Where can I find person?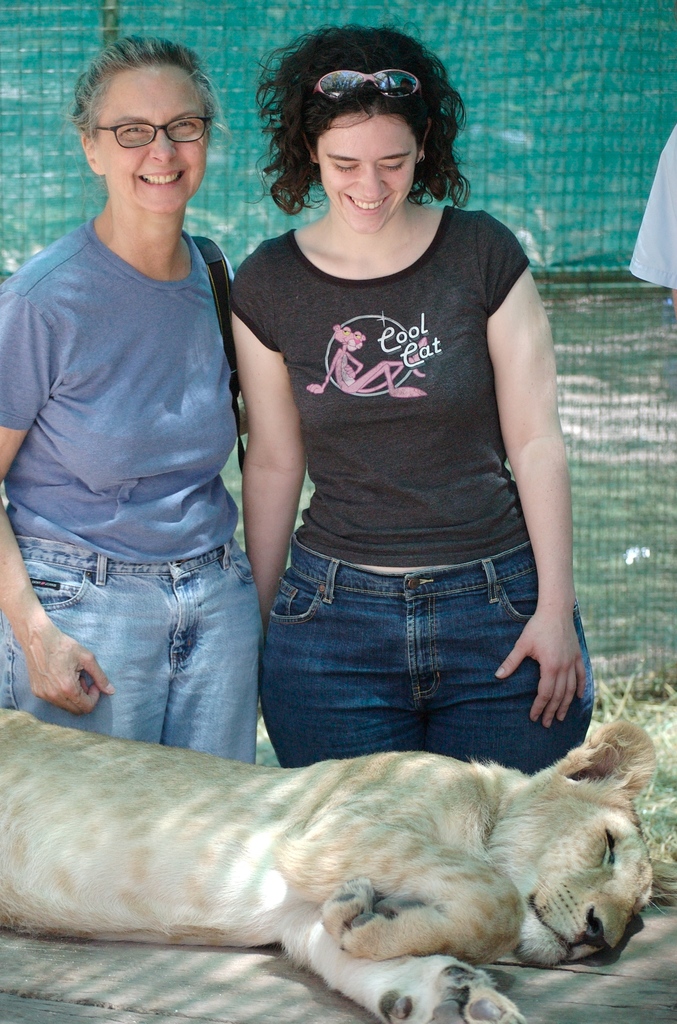
You can find it at Rect(0, 33, 271, 771).
